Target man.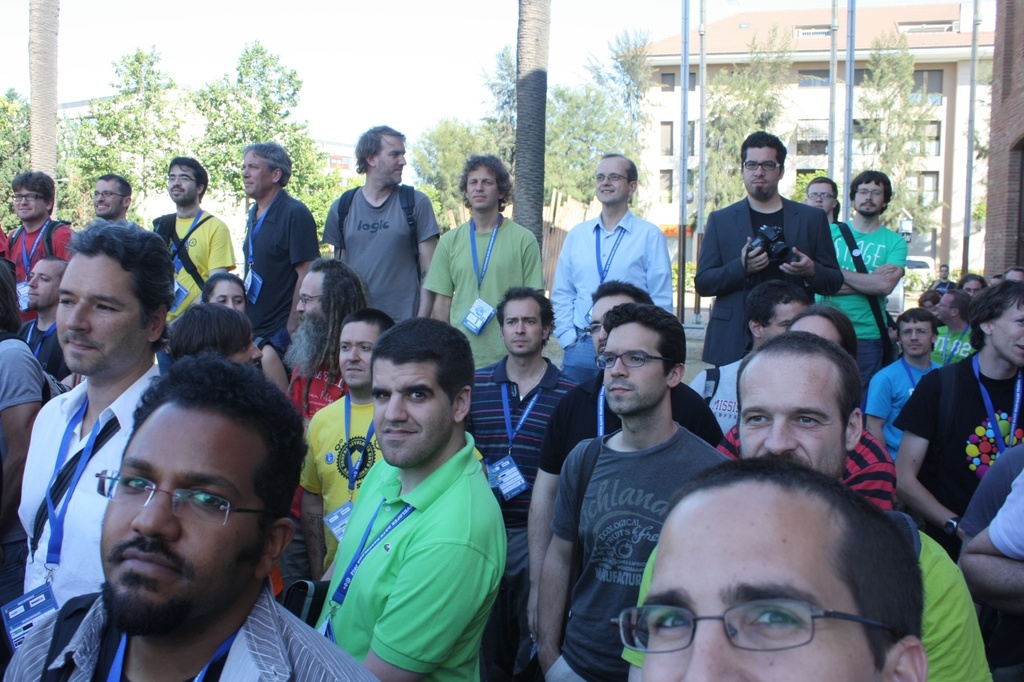
Target region: 237 139 320 359.
